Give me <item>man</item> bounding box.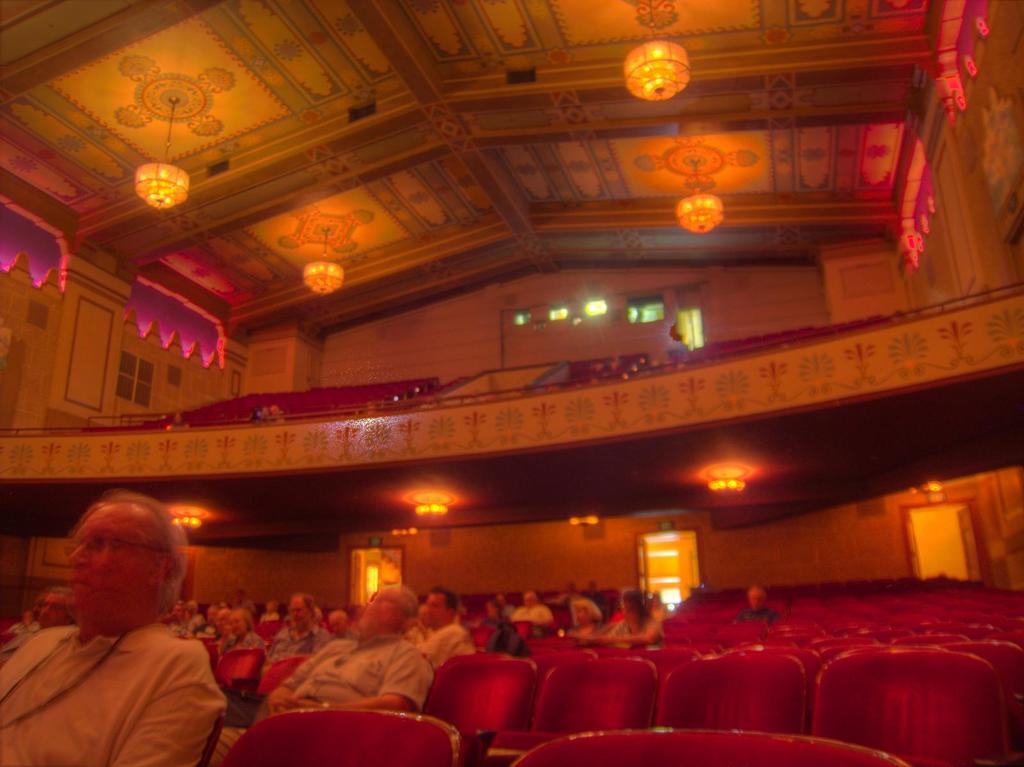
select_region(736, 589, 780, 625).
